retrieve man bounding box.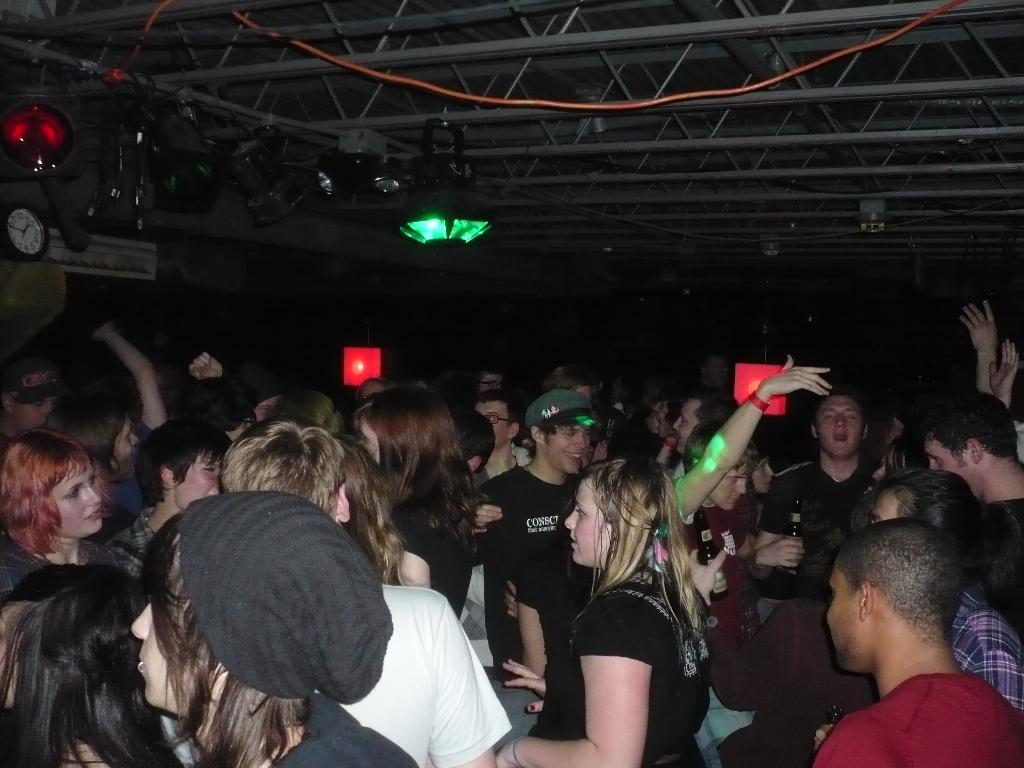
Bounding box: BBox(0, 356, 63, 440).
